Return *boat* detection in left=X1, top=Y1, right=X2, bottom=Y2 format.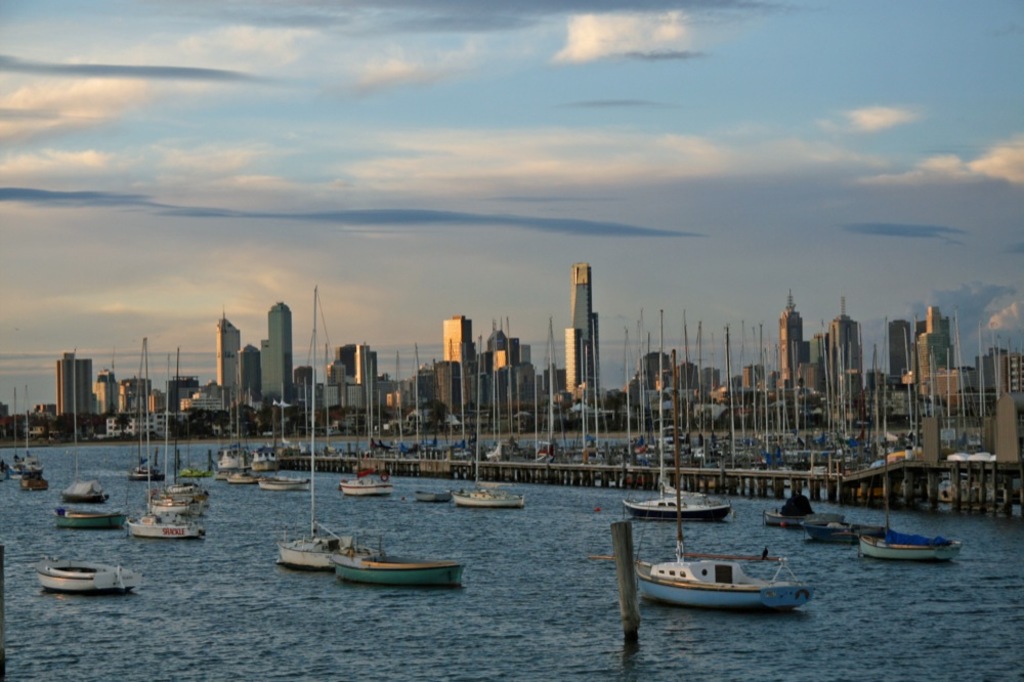
left=409, top=472, right=461, bottom=501.
